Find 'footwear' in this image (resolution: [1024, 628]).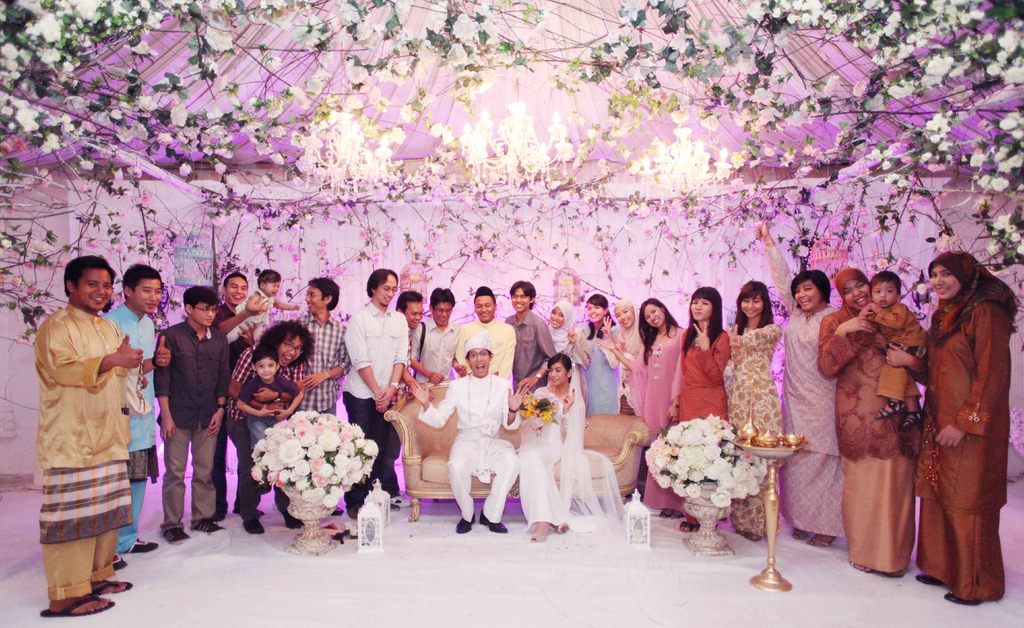
(806,532,835,549).
